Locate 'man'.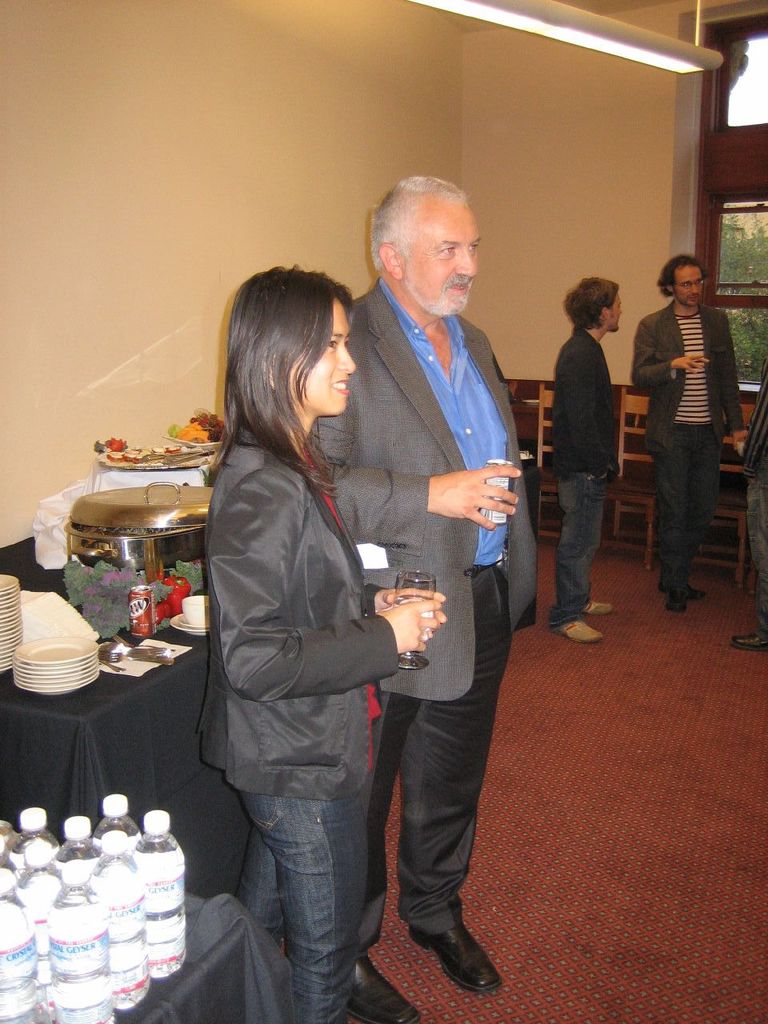
Bounding box: (306,172,542,1023).
